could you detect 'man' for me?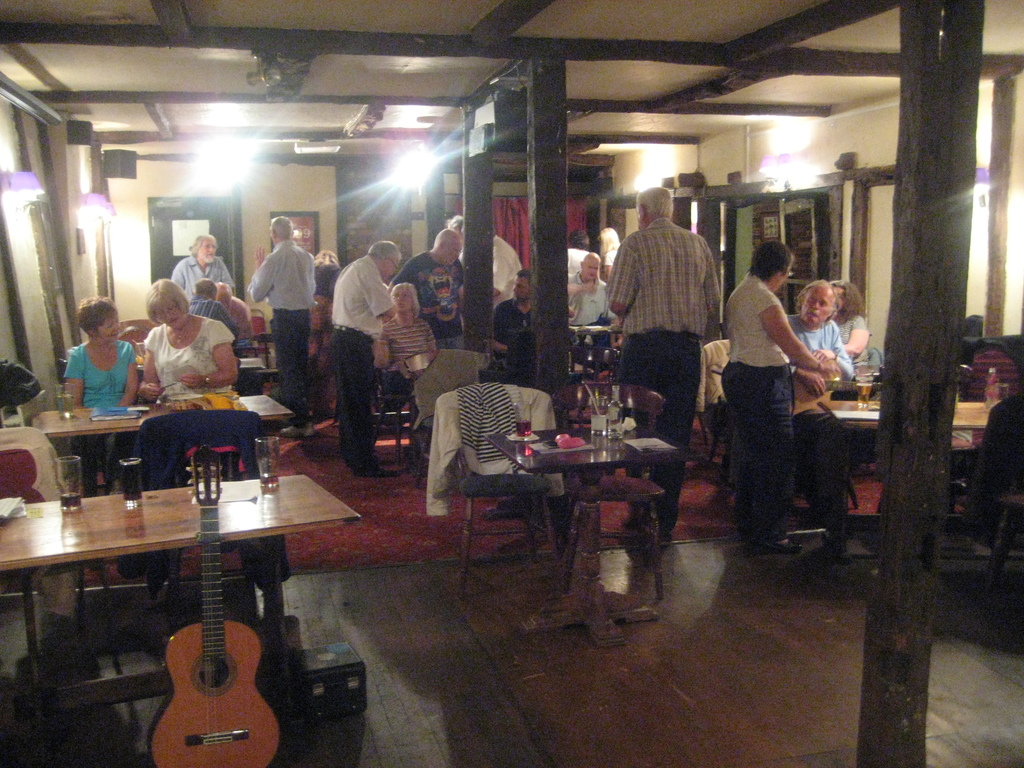
Detection result: l=607, t=186, r=719, b=534.
